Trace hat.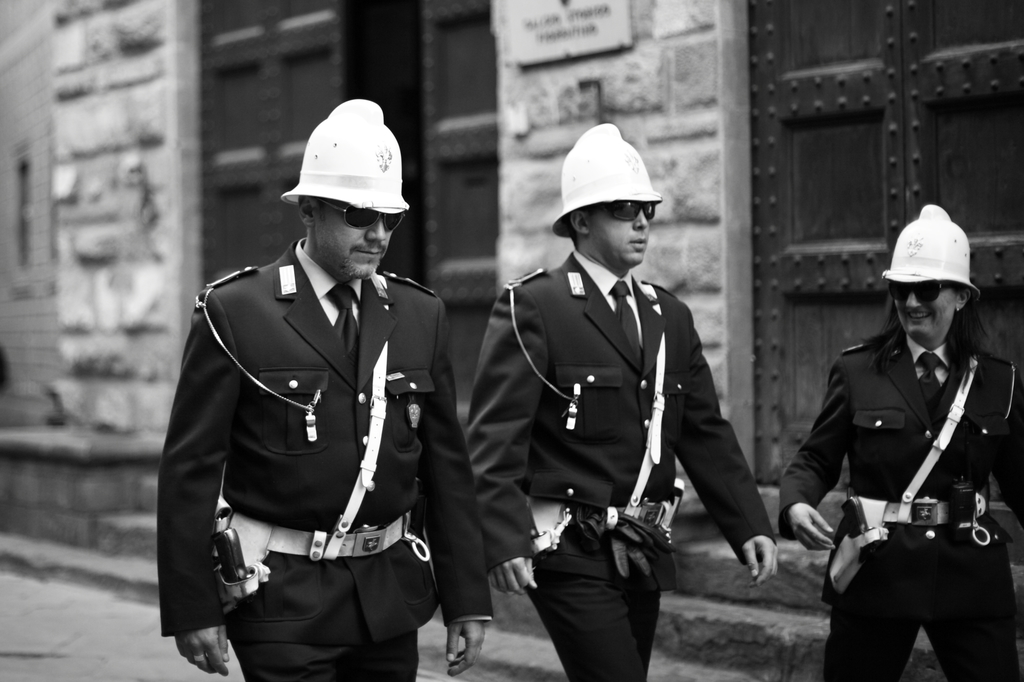
Traced to x1=280, y1=98, x2=412, y2=238.
